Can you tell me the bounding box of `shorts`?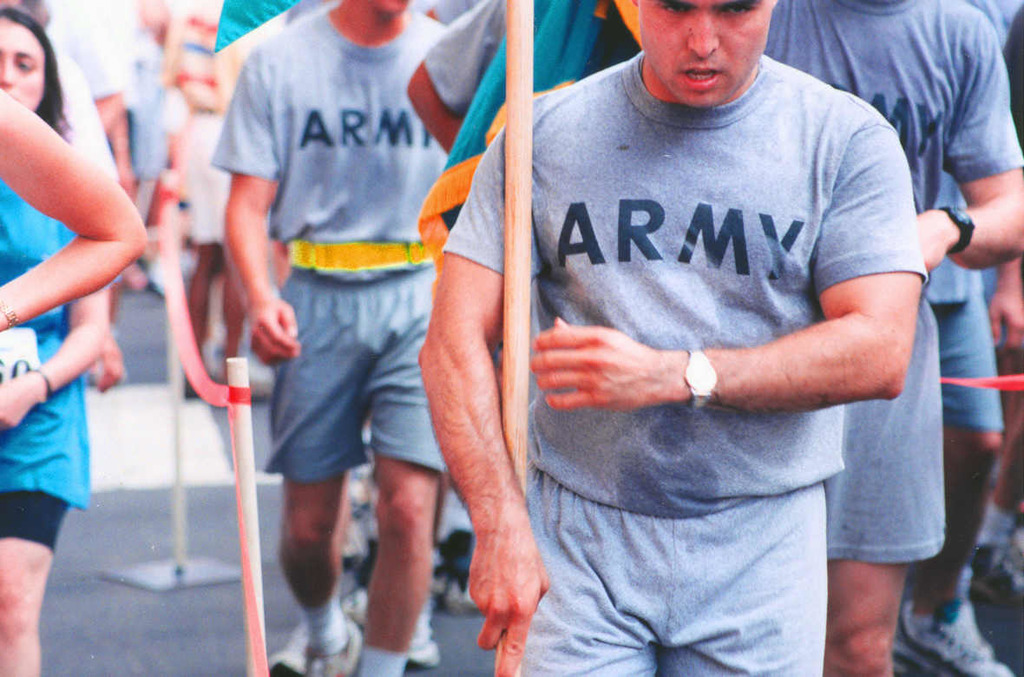
826/293/947/561.
